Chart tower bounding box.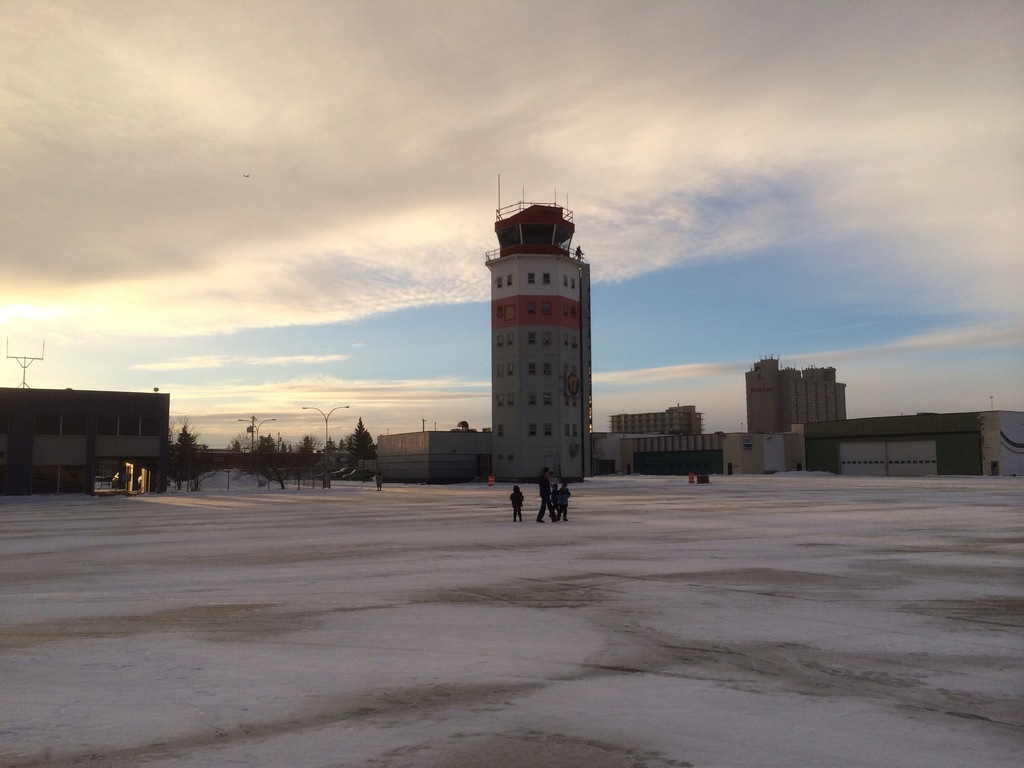
Charted: {"left": 746, "top": 351, "right": 859, "bottom": 435}.
